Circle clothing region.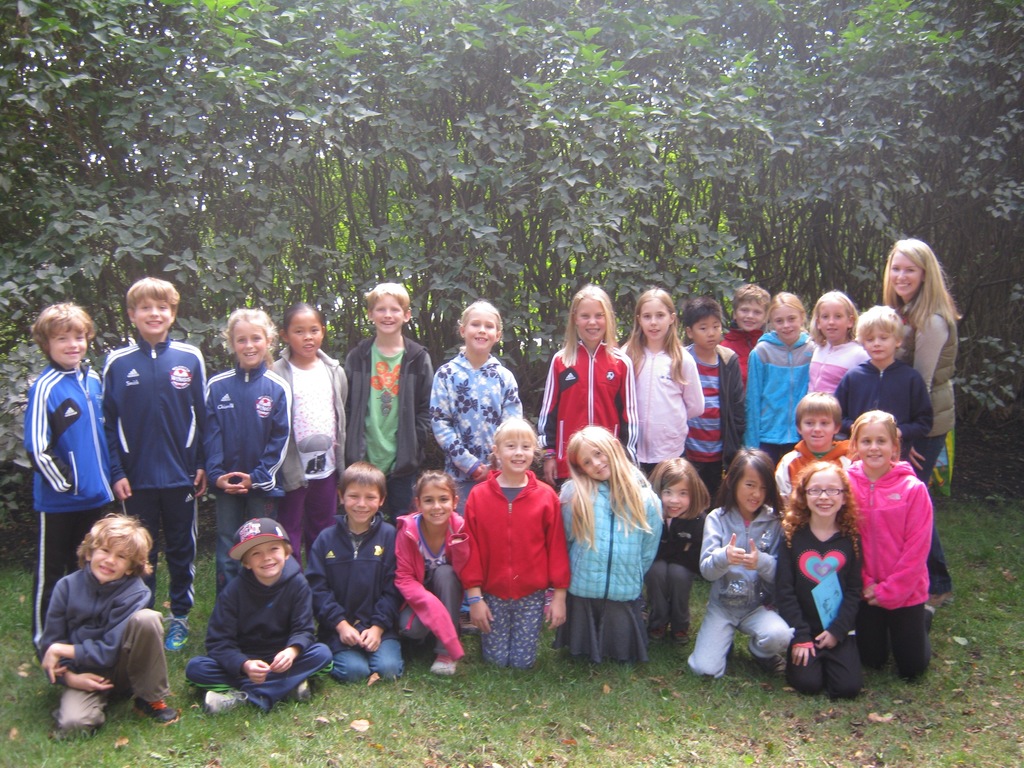
Region: bbox=(678, 340, 742, 505).
